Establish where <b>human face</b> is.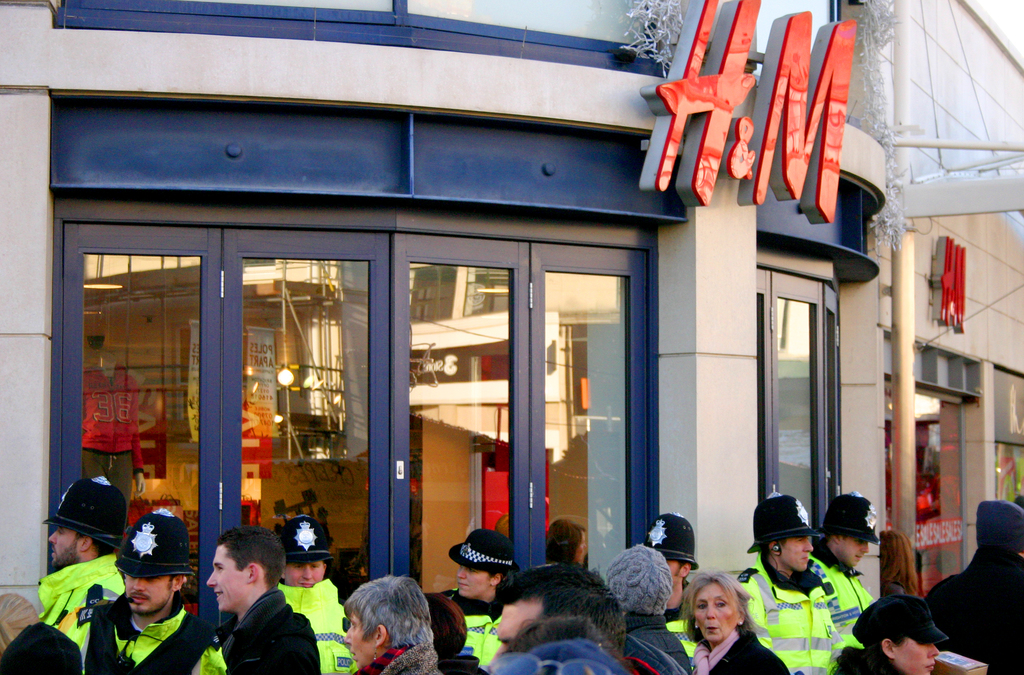
Established at bbox=[45, 527, 77, 571].
